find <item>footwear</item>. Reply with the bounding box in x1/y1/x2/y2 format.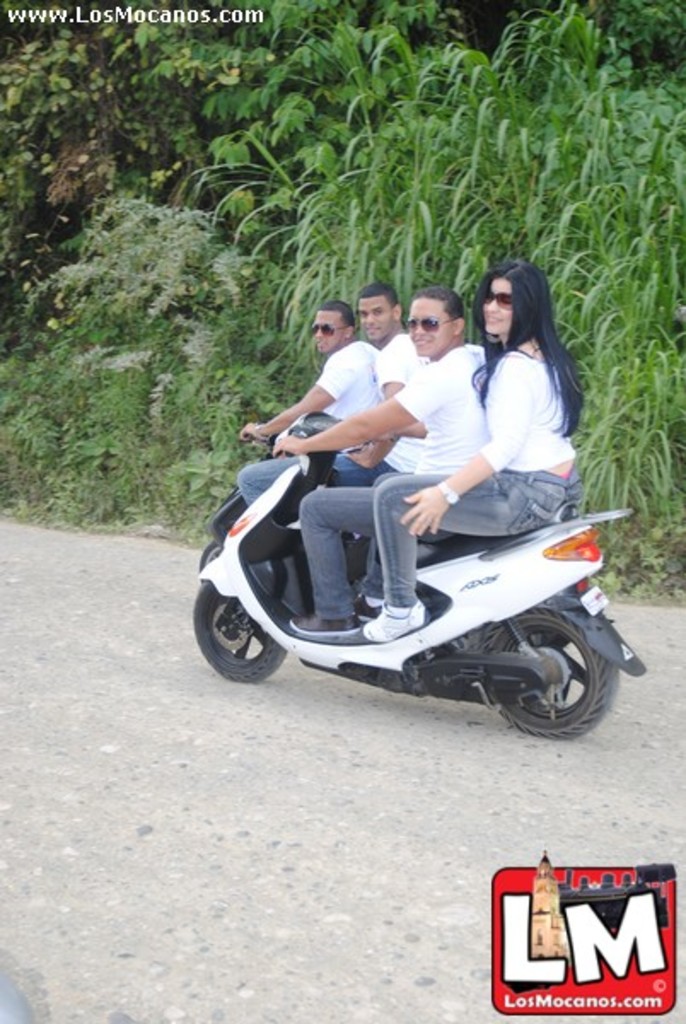
355/589/391/621.
